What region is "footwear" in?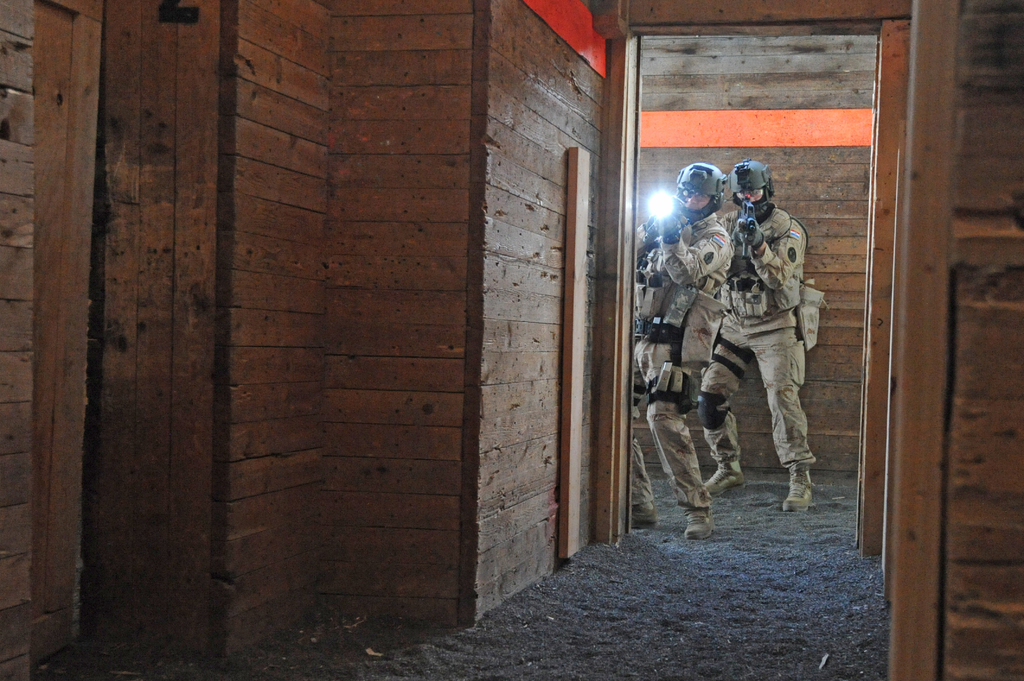
706, 466, 745, 500.
